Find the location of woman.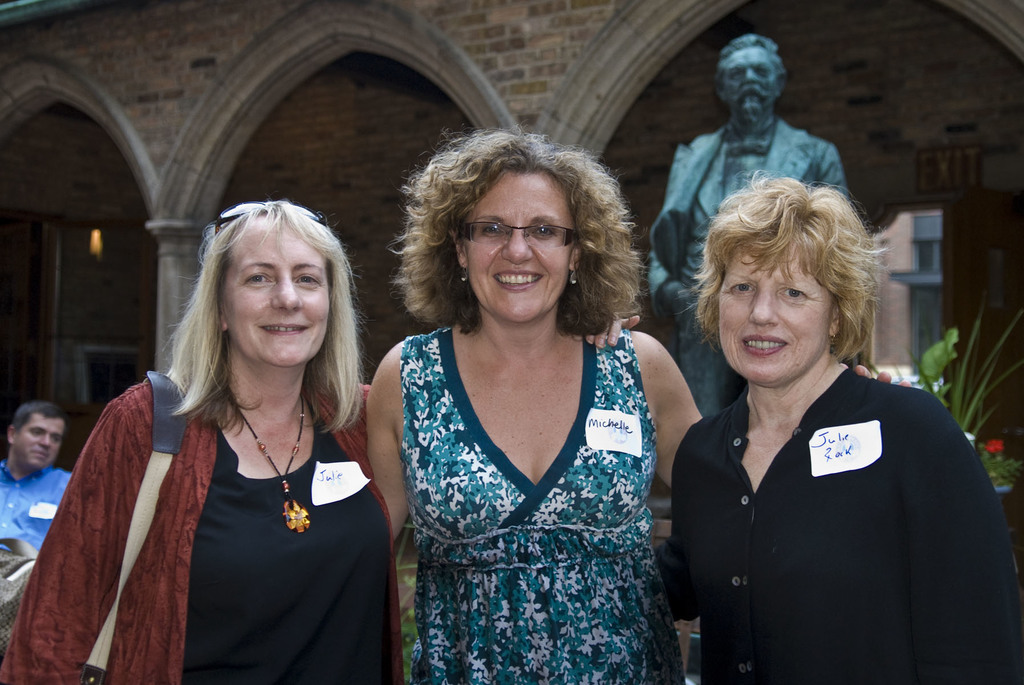
Location: [left=572, top=161, right=1023, bottom=684].
